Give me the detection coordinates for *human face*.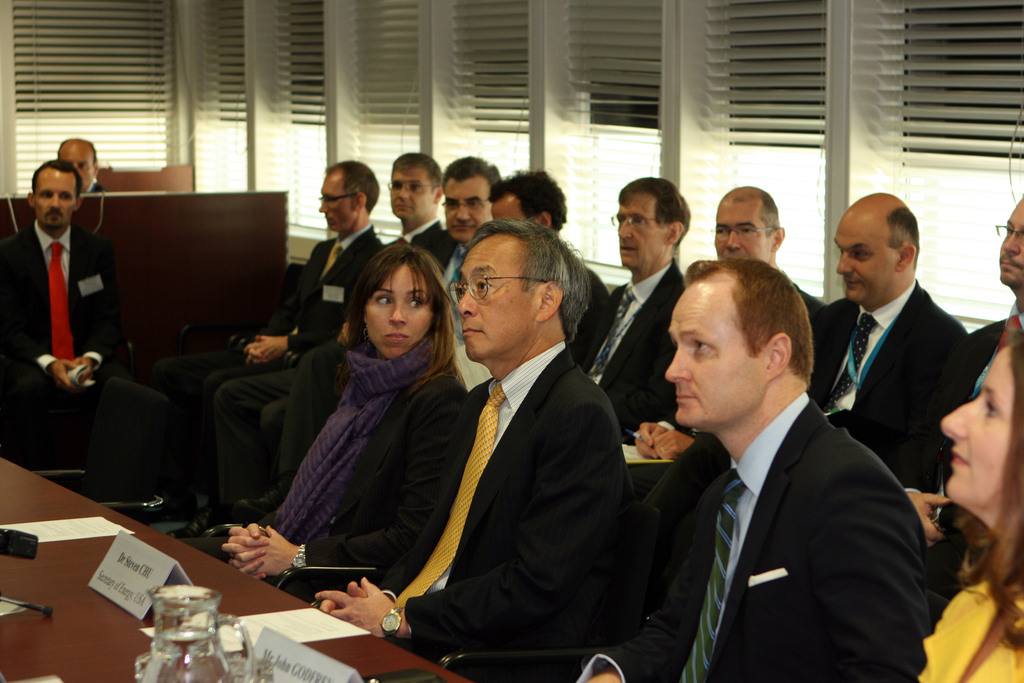
(x1=385, y1=167, x2=433, y2=223).
